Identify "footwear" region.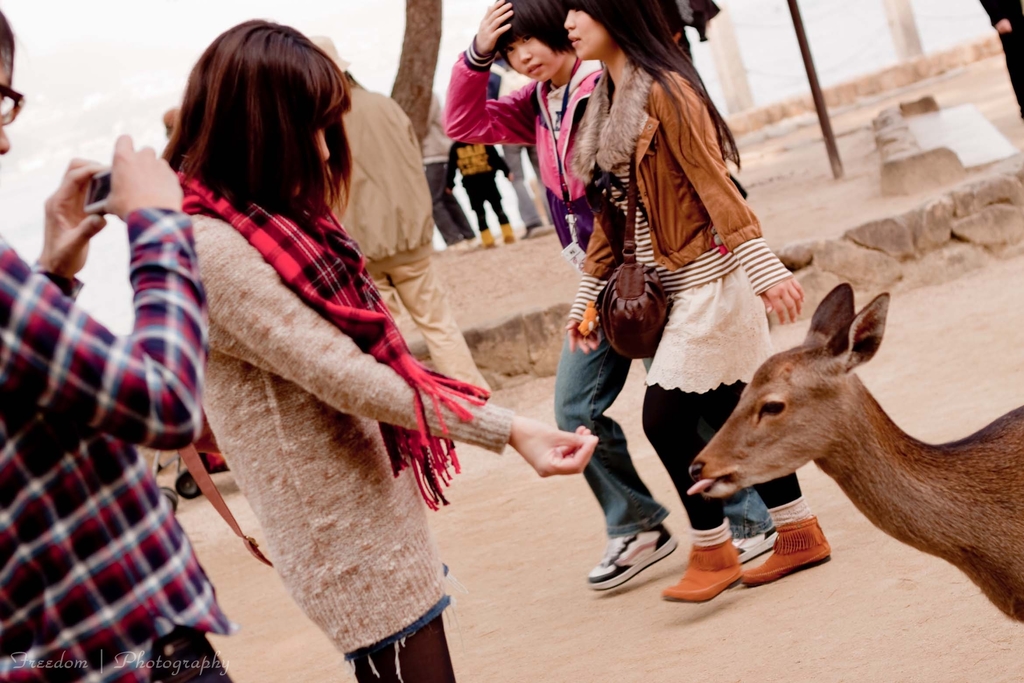
Region: Rect(469, 236, 481, 248).
